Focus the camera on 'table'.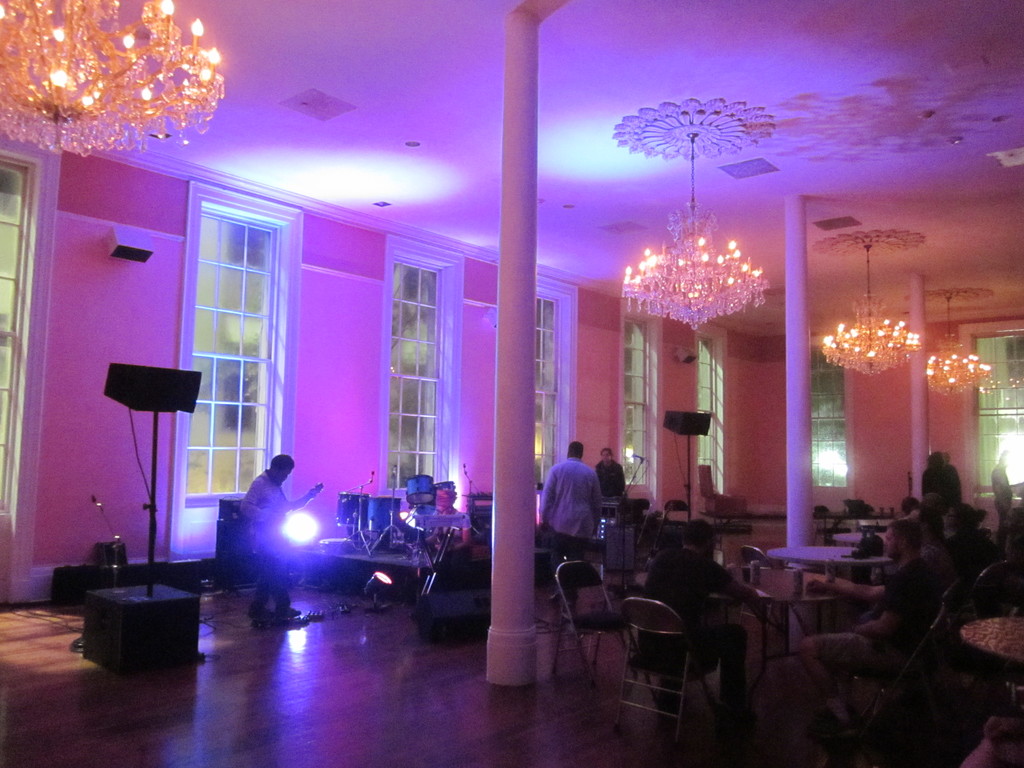
Focus region: bbox=(961, 612, 1023, 672).
